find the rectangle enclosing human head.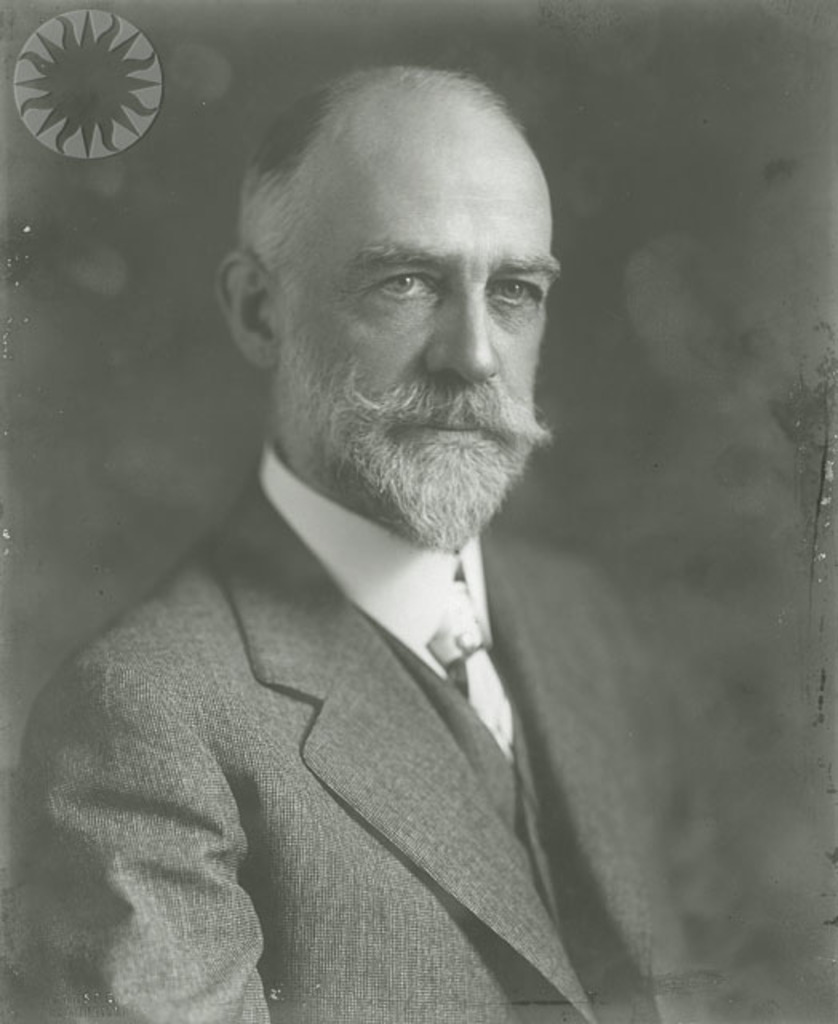
region(240, 54, 549, 490).
